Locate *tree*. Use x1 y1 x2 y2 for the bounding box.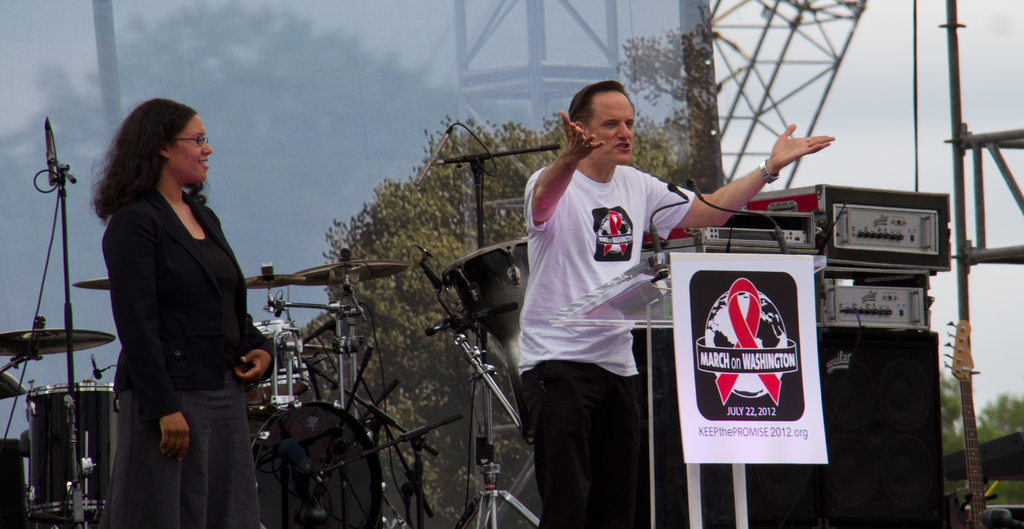
934 366 1023 505.
